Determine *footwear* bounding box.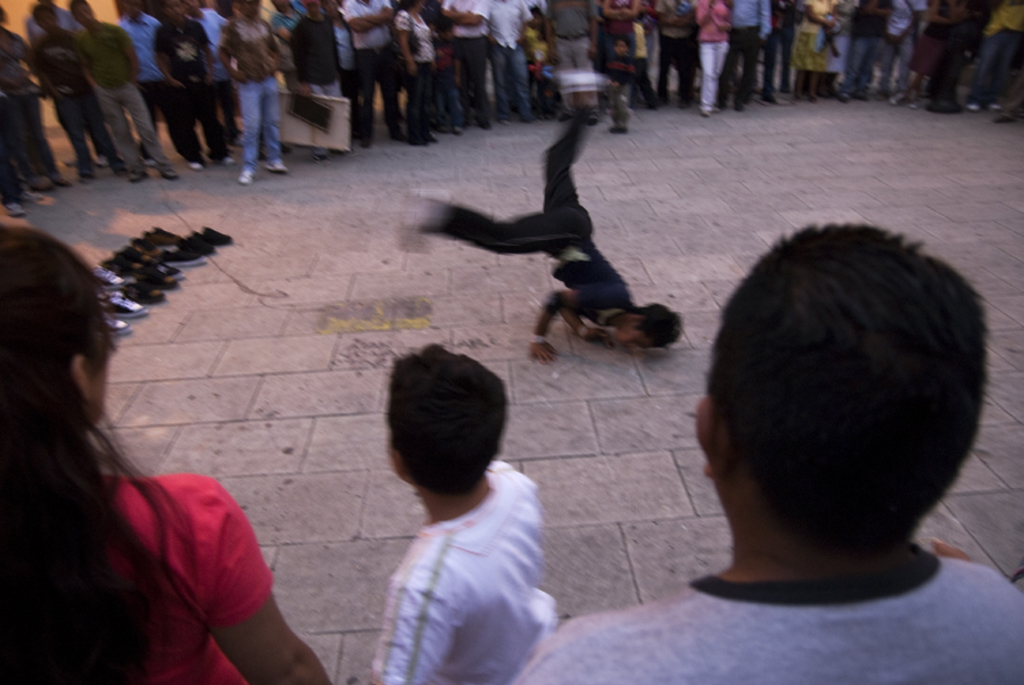
Determined: rect(961, 89, 983, 112).
